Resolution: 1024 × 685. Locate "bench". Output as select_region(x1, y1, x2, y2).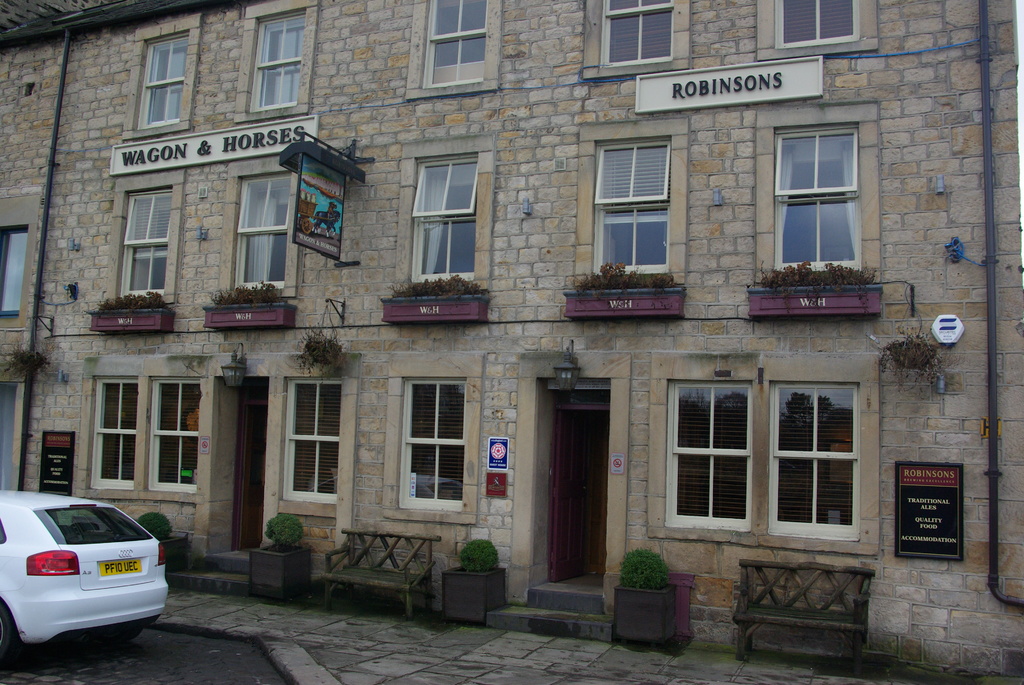
select_region(321, 528, 440, 617).
